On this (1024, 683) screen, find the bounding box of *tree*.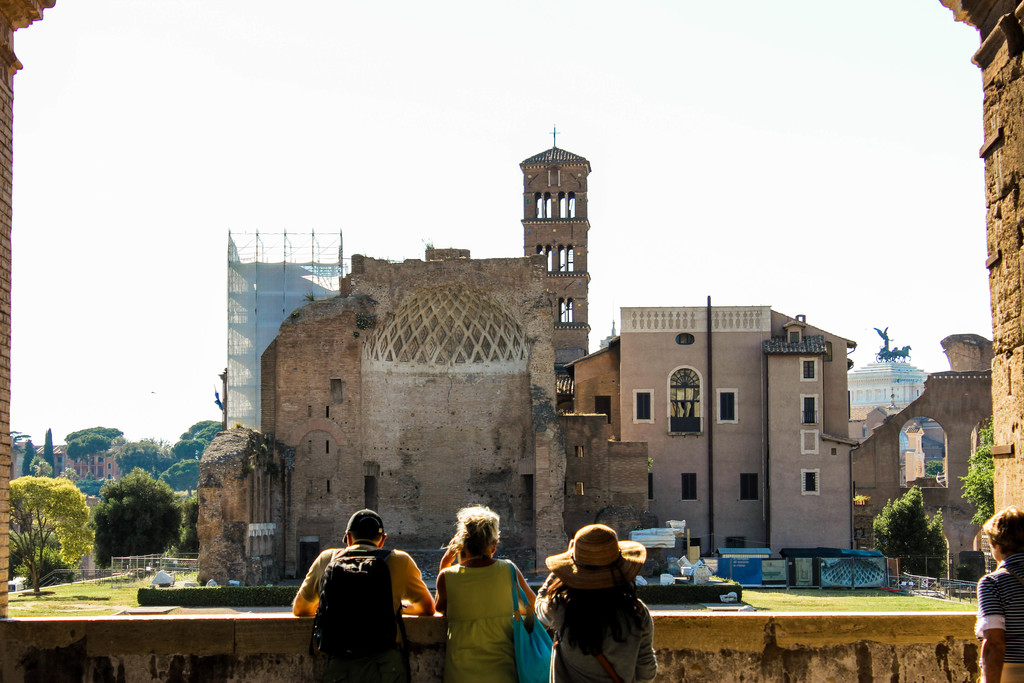
Bounding box: crop(63, 425, 125, 462).
